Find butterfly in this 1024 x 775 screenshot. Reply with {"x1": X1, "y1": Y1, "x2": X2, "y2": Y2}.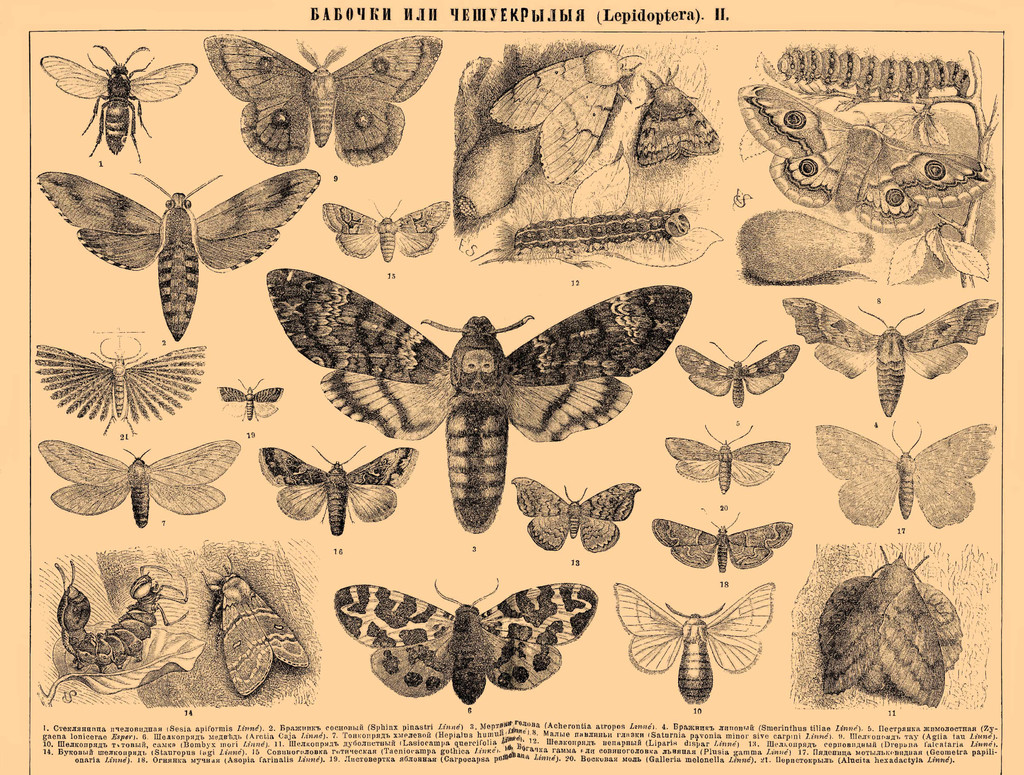
{"x1": 333, "y1": 574, "x2": 600, "y2": 706}.
